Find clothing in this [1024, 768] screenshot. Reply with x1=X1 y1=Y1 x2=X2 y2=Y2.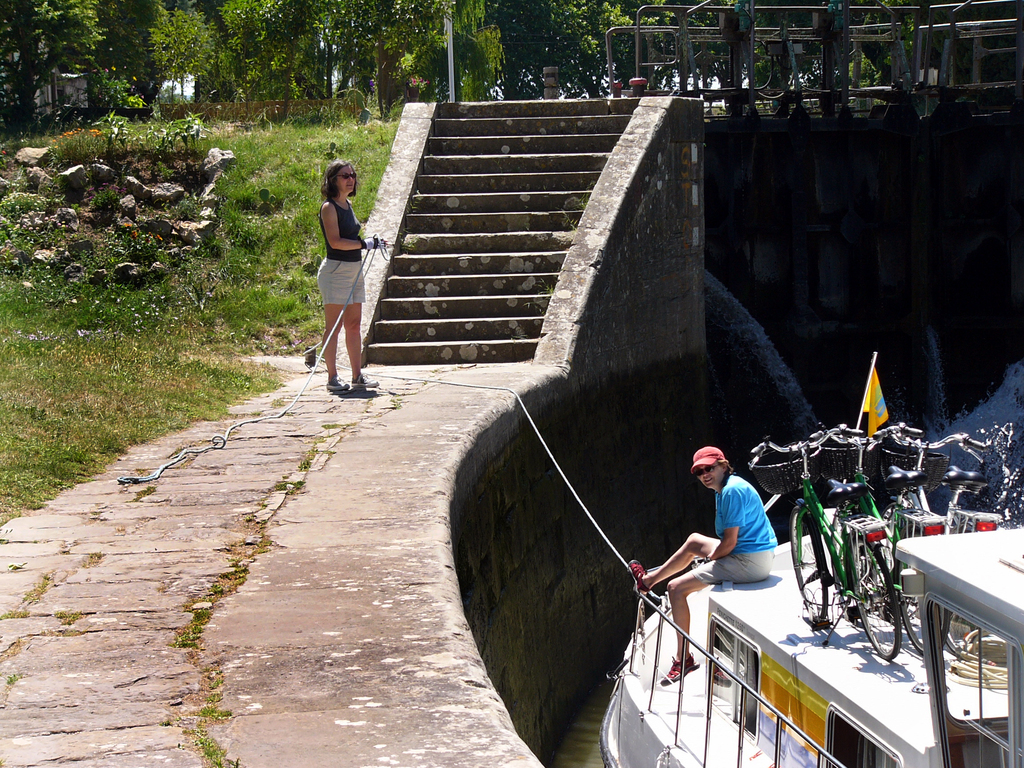
x1=691 y1=468 x2=784 y2=602.
